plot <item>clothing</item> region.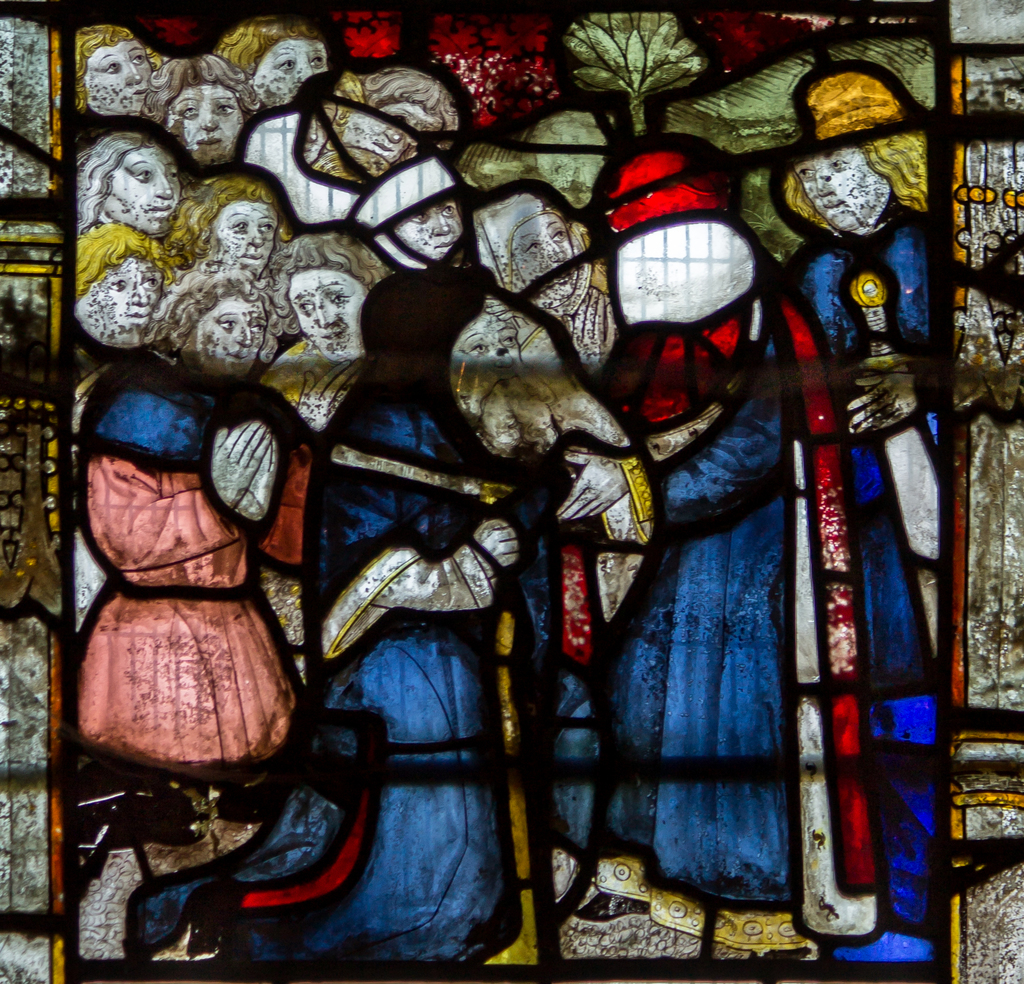
Plotted at 779/220/947/691.
